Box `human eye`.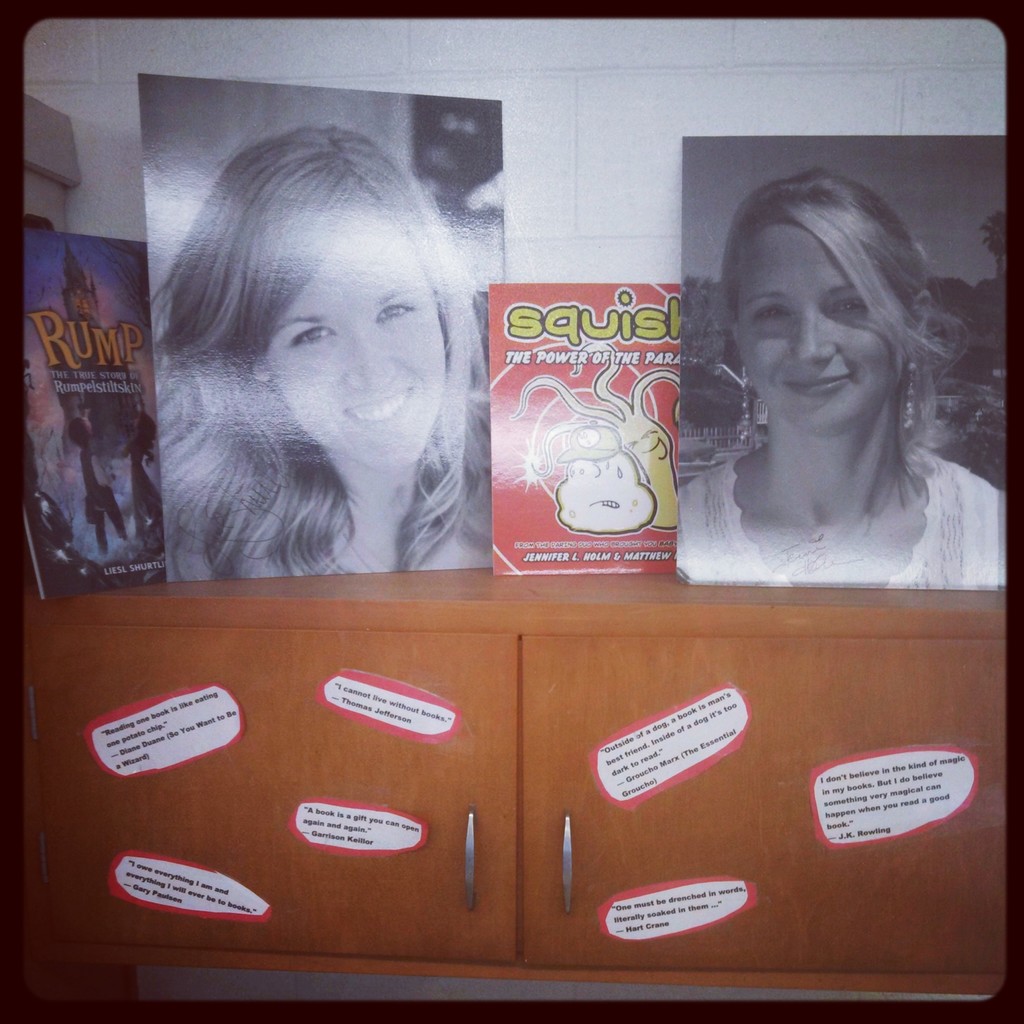
bbox=(746, 308, 795, 323).
